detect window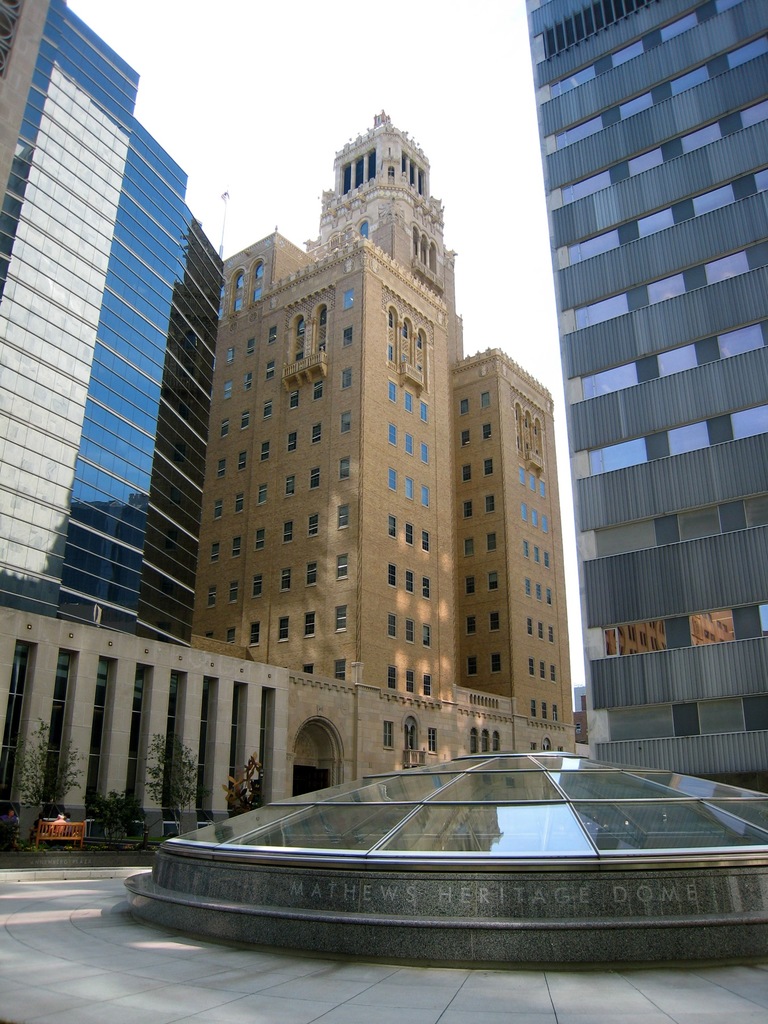
pyautogui.locateOnScreen(387, 469, 398, 493)
